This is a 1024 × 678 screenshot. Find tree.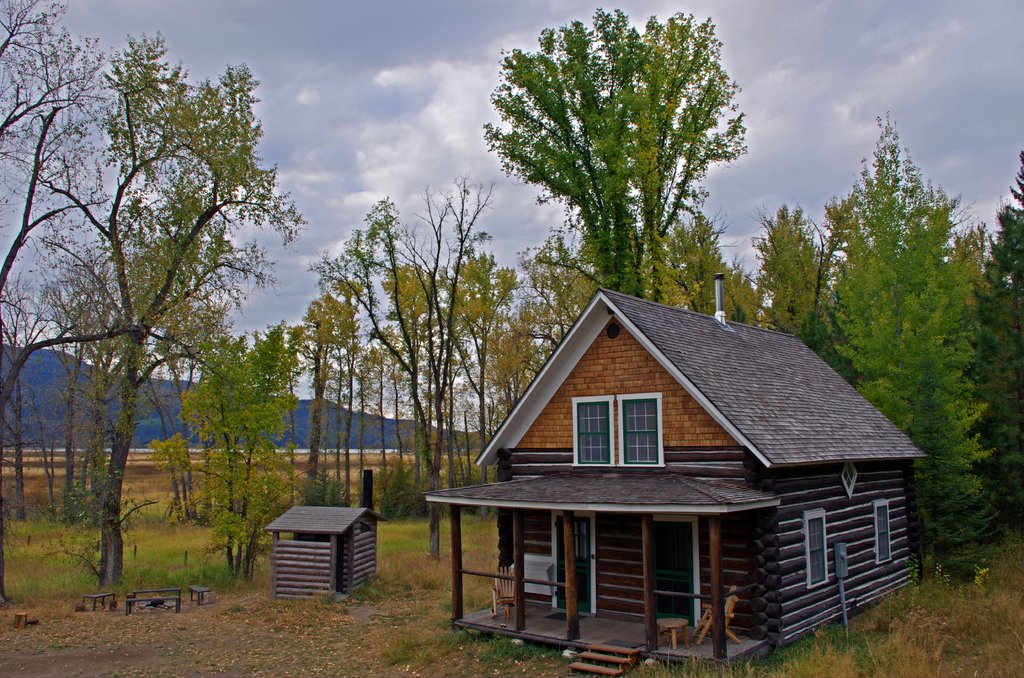
Bounding box: 961 145 1022 550.
